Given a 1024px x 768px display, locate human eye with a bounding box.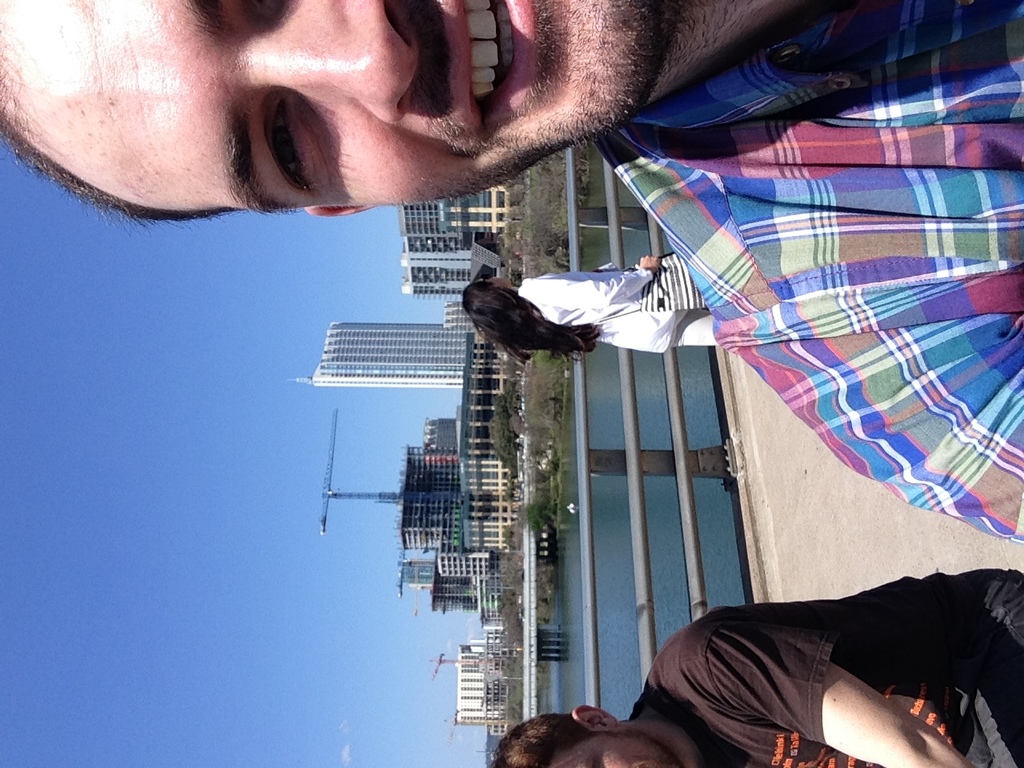
Located: [left=266, top=90, right=320, bottom=197].
